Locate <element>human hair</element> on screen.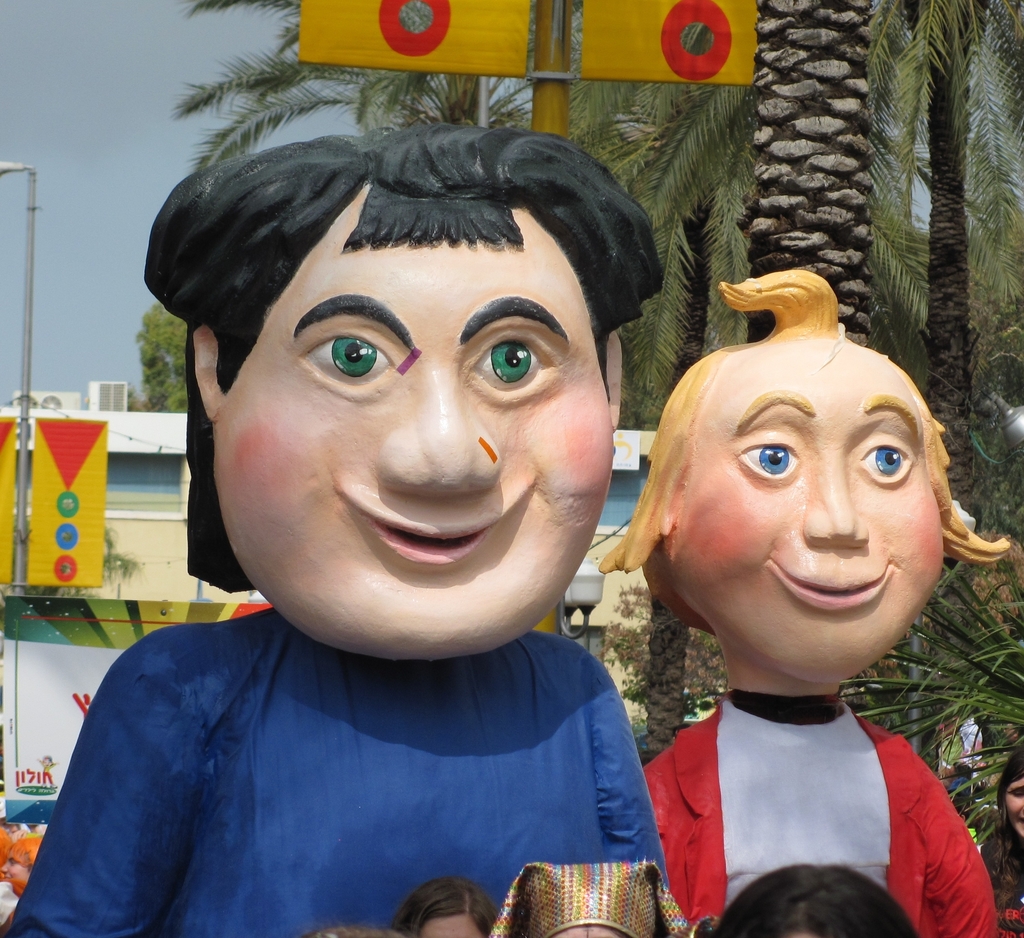
On screen at (596, 274, 1009, 573).
